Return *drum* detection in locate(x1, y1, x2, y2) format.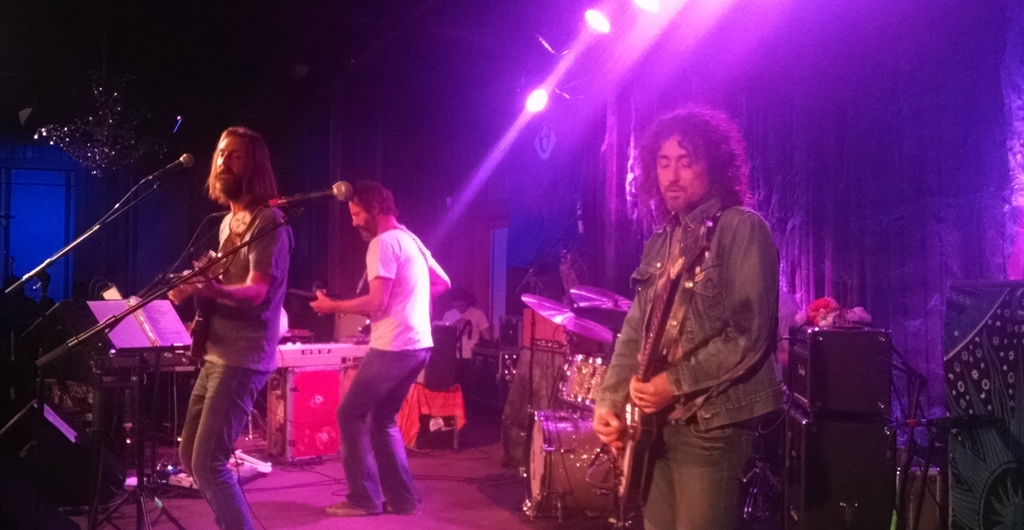
locate(526, 410, 616, 518).
